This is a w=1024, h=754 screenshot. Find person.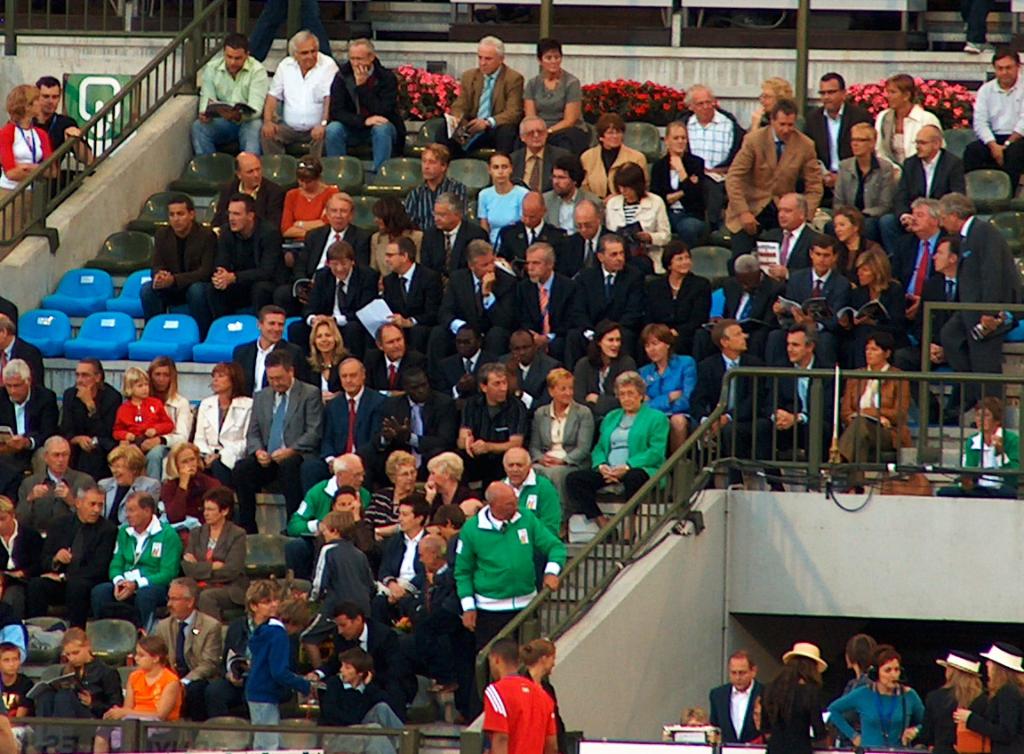
Bounding box: bbox=[764, 646, 827, 752].
